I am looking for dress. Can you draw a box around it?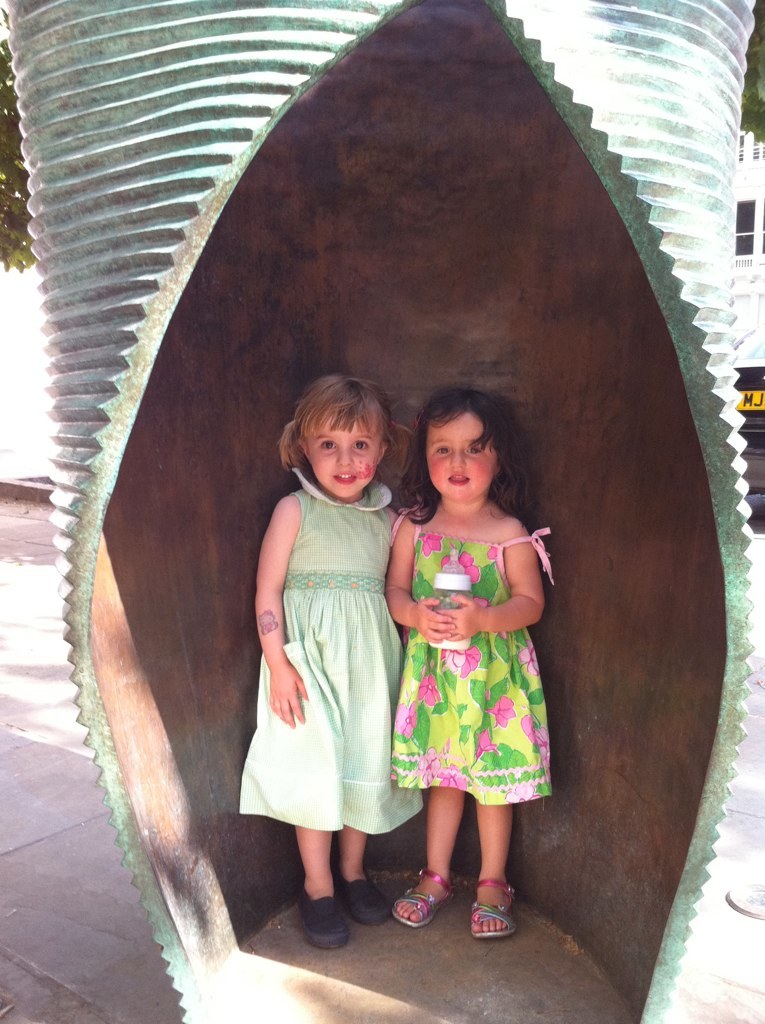
Sure, the bounding box is rect(395, 514, 561, 809).
